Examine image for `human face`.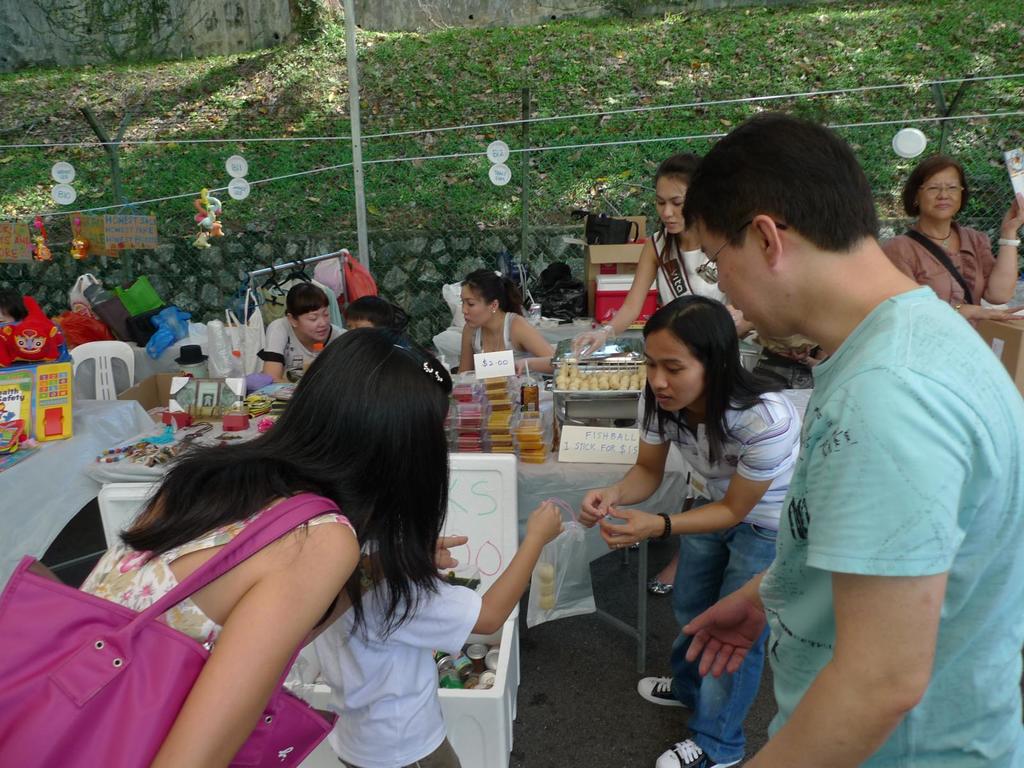
Examination result: 644,329,707,413.
